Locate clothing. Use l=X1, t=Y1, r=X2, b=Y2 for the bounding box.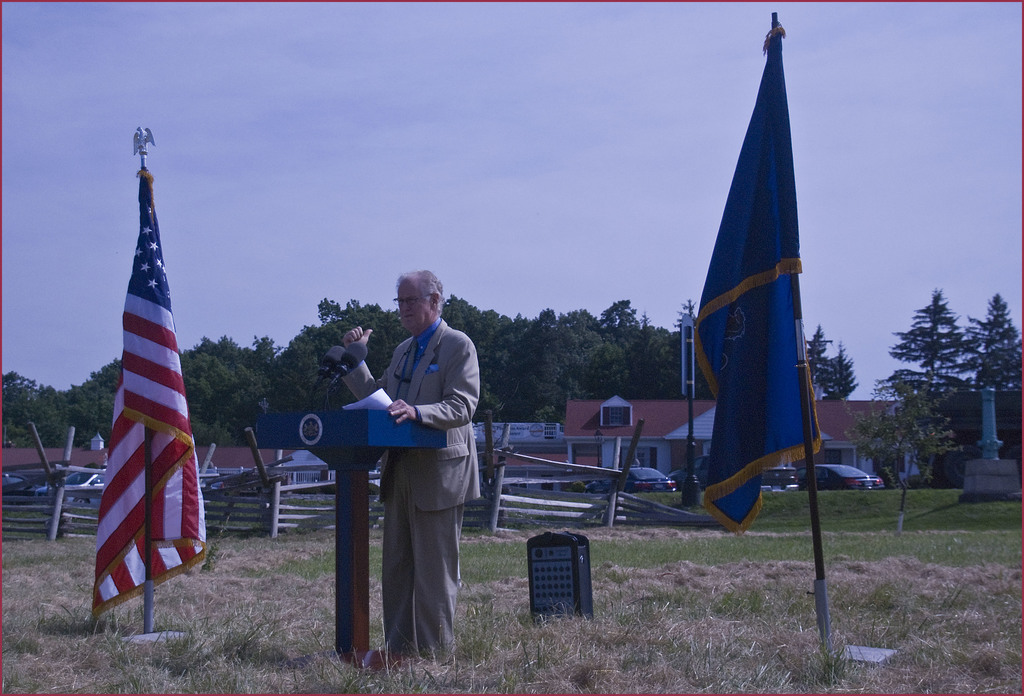
l=333, t=269, r=488, b=660.
